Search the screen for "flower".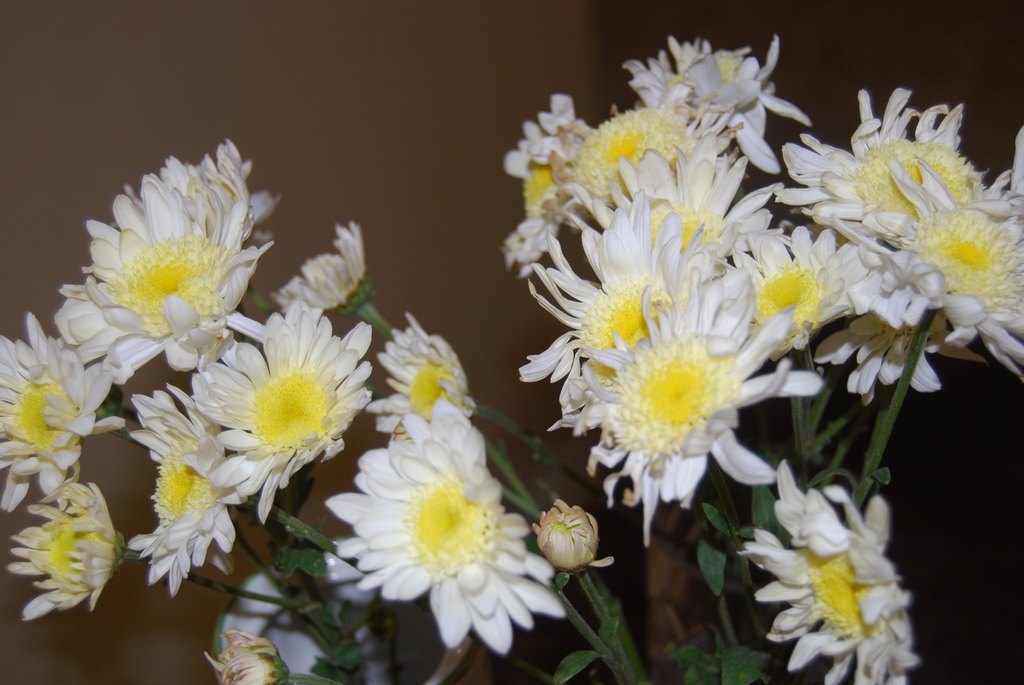
Found at <region>5, 478, 116, 627</region>.
